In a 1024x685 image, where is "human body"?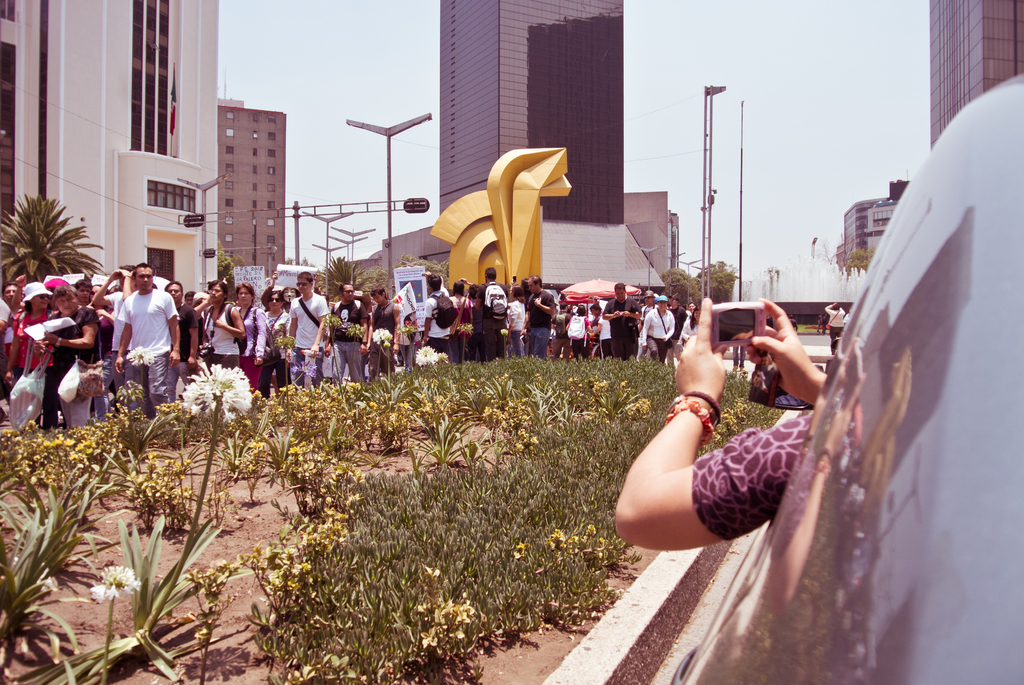
(650, 295, 679, 349).
